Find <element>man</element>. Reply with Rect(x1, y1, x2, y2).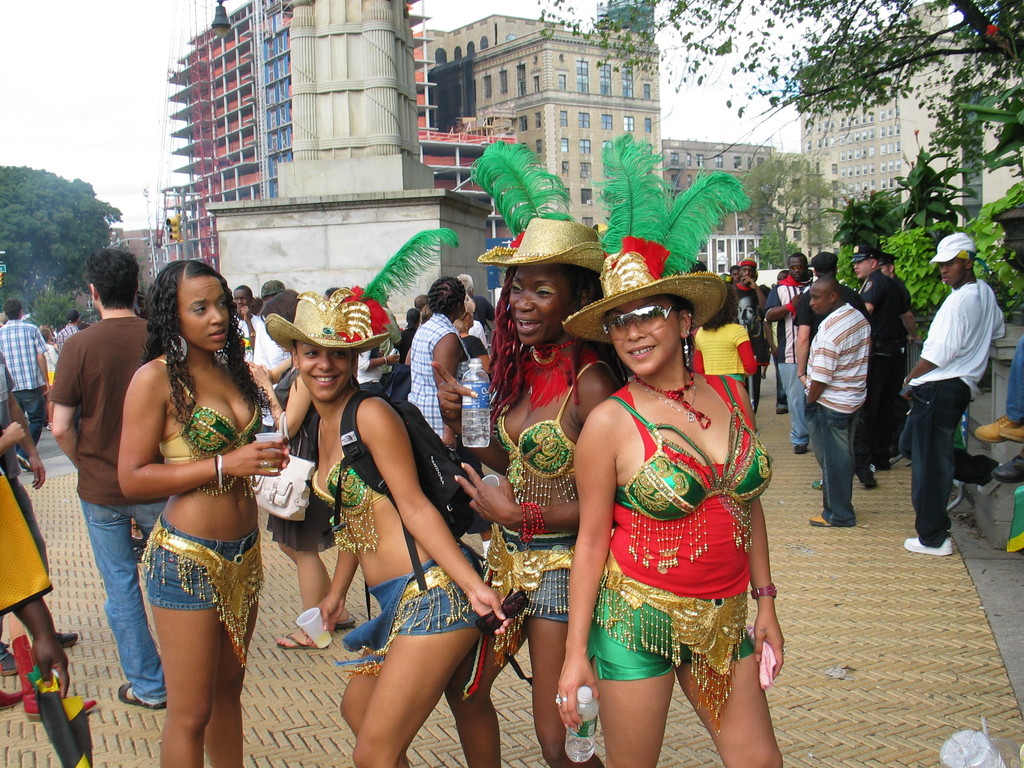
Rect(464, 275, 495, 324).
